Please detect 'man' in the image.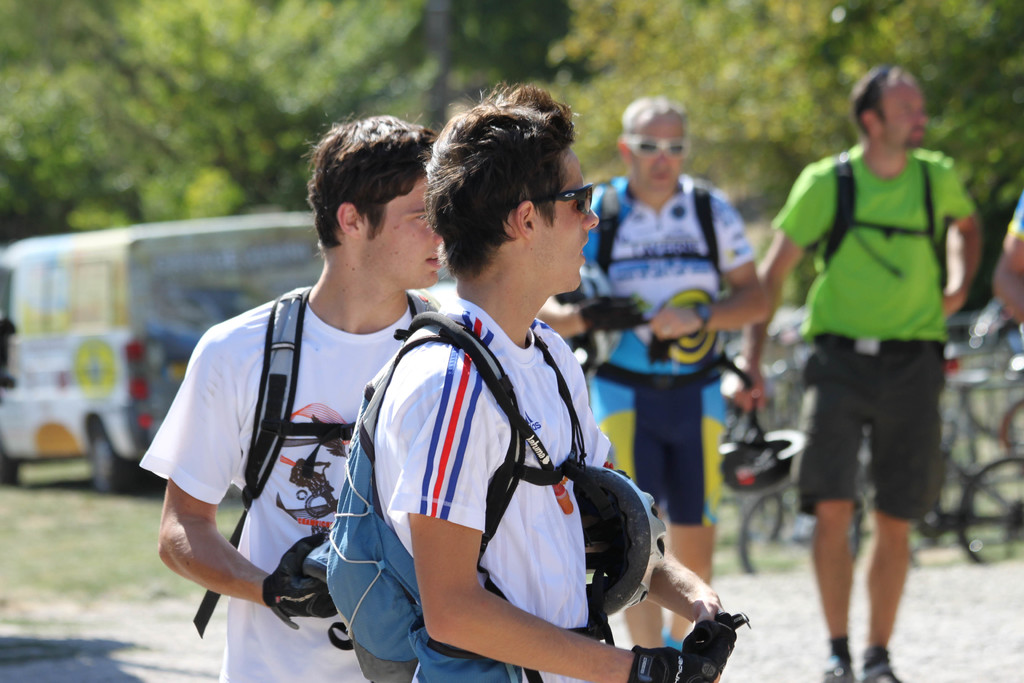
<bbox>324, 80, 728, 682</bbox>.
